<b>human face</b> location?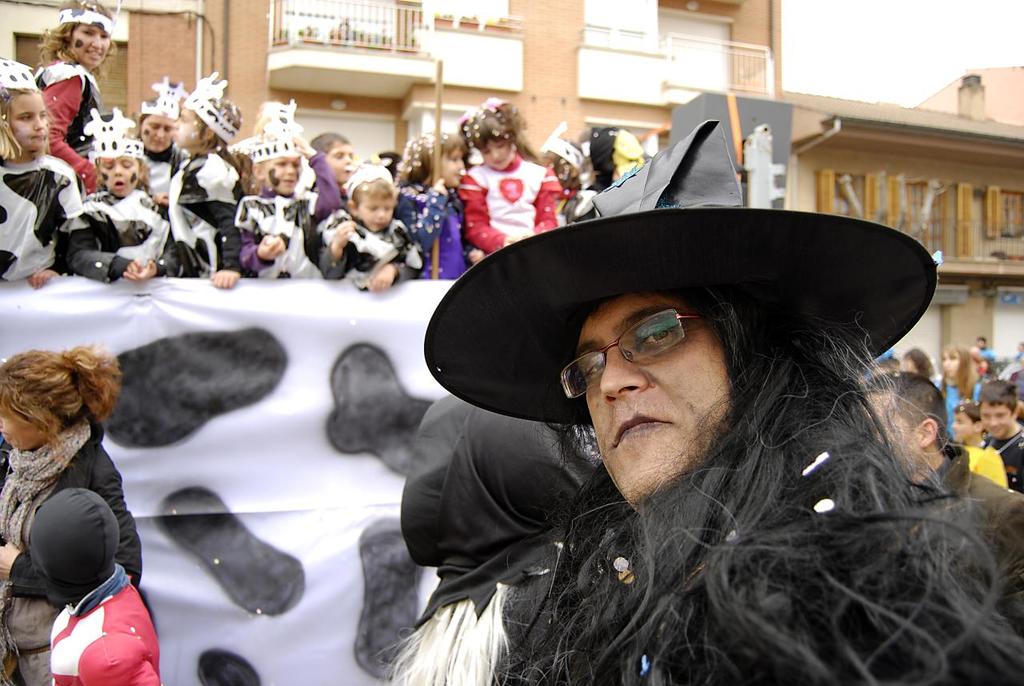
[x1=979, y1=399, x2=1011, y2=439]
